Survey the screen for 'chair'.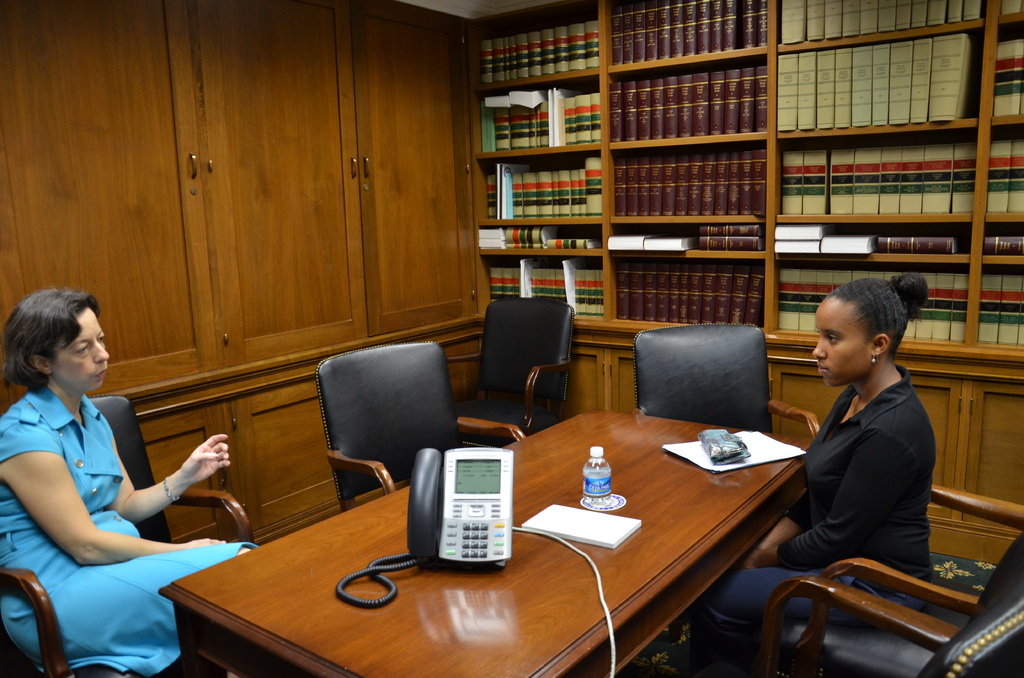
Survey found: 0, 396, 255, 677.
